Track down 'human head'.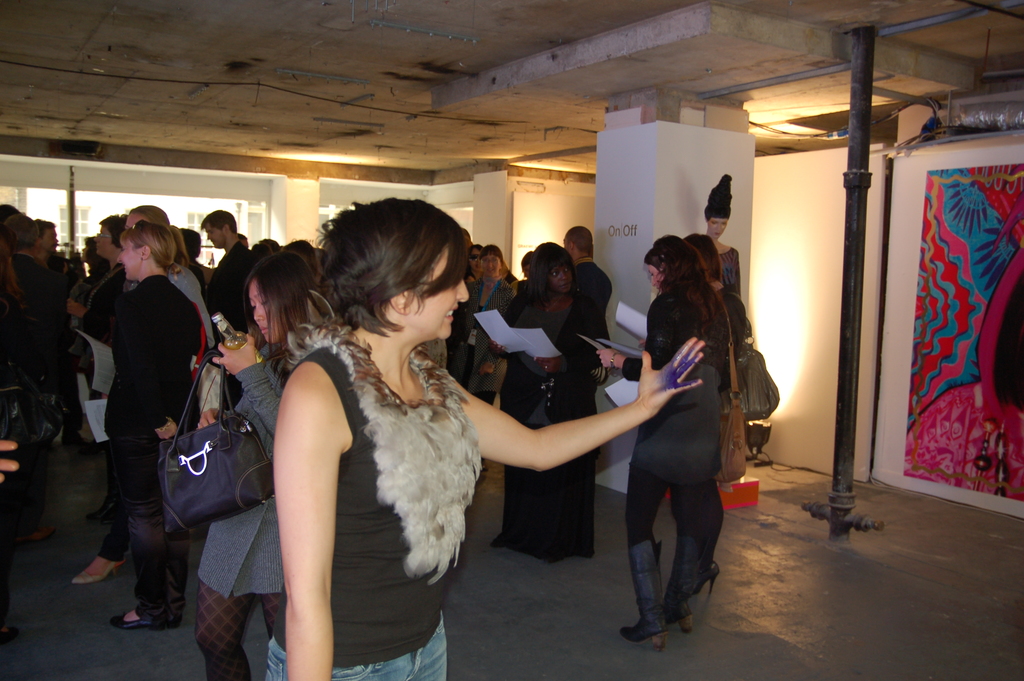
Tracked to (left=248, top=249, right=310, bottom=343).
